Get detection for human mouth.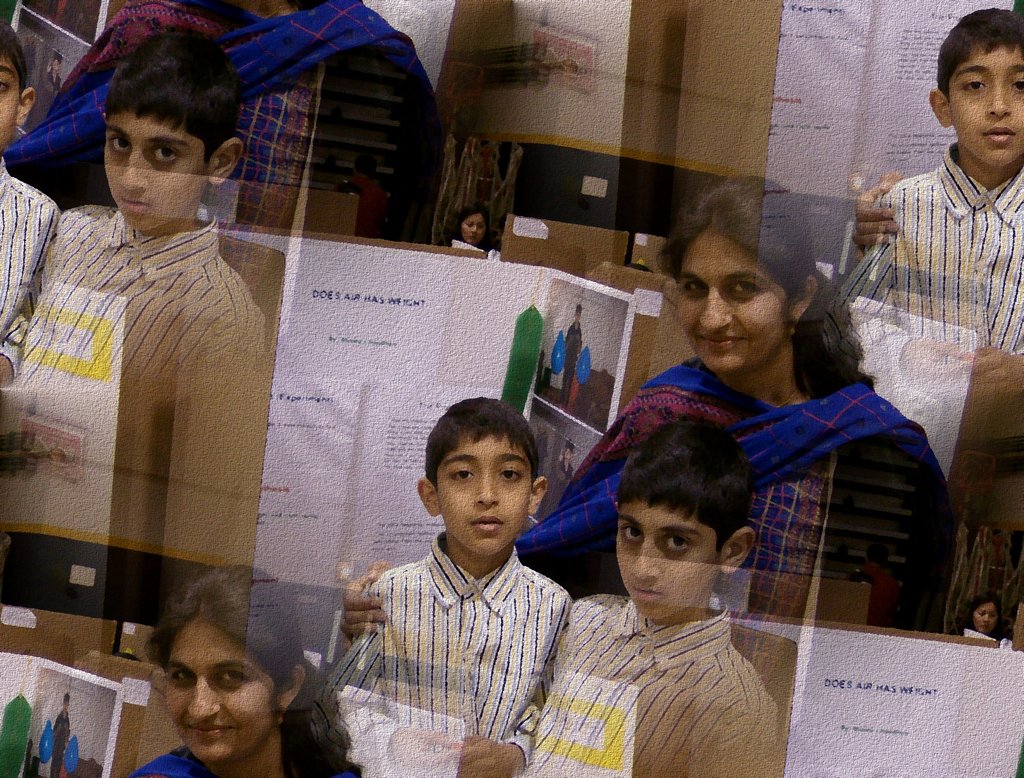
Detection: (185,727,229,744).
